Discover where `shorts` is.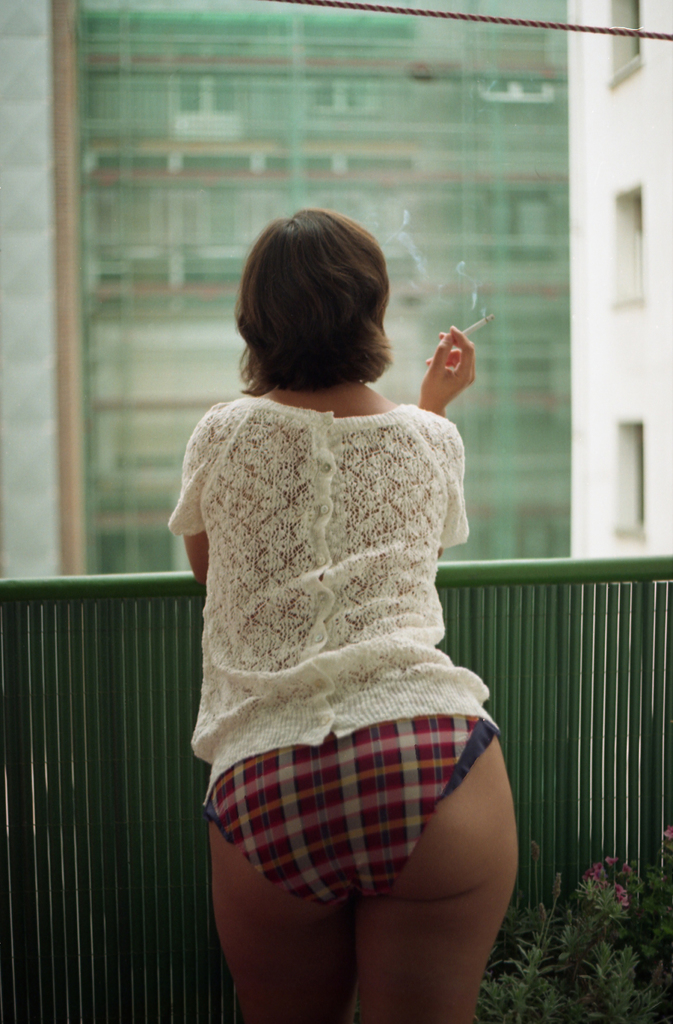
Discovered at 203 709 497 908.
